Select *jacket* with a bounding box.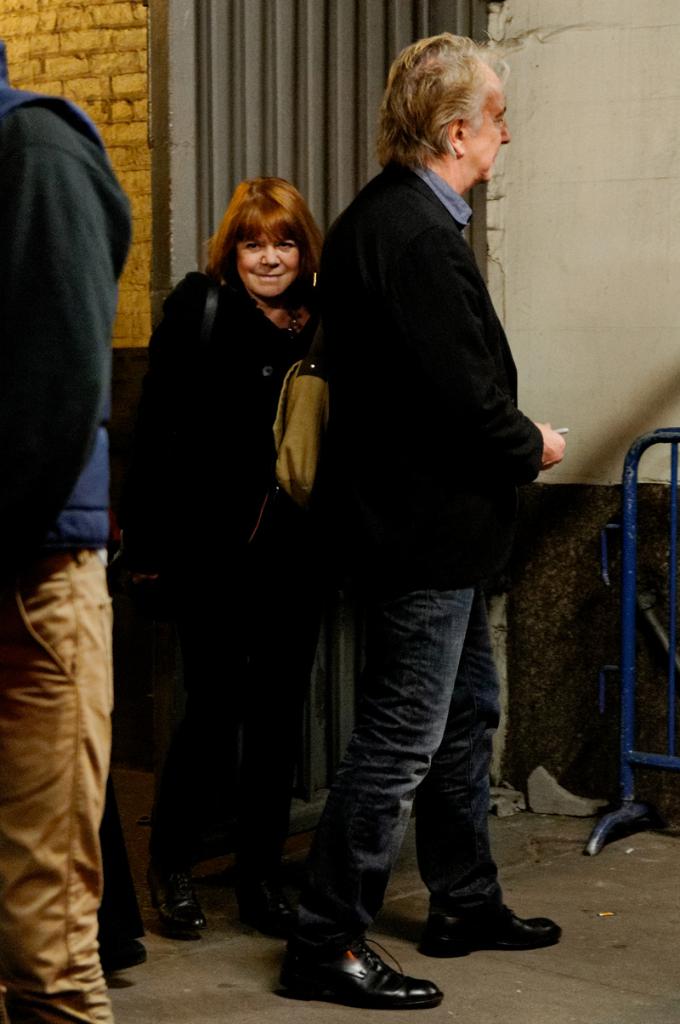
bbox=(152, 267, 313, 586).
